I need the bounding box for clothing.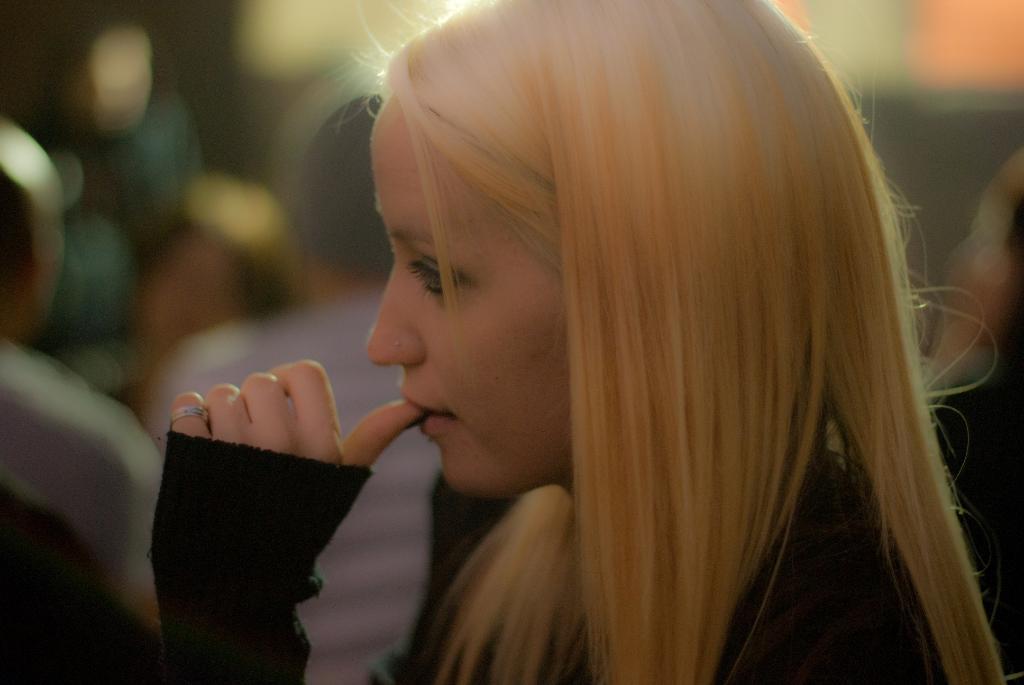
Here it is: select_region(0, 340, 160, 627).
